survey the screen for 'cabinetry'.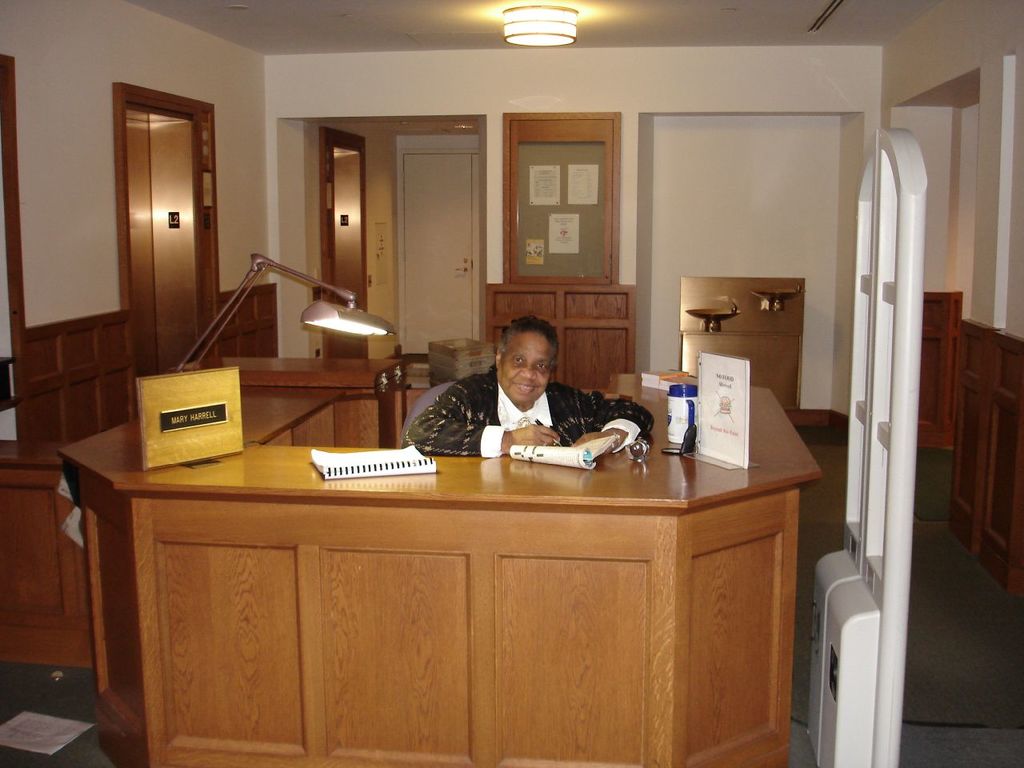
Survey found: crop(0, 438, 97, 670).
